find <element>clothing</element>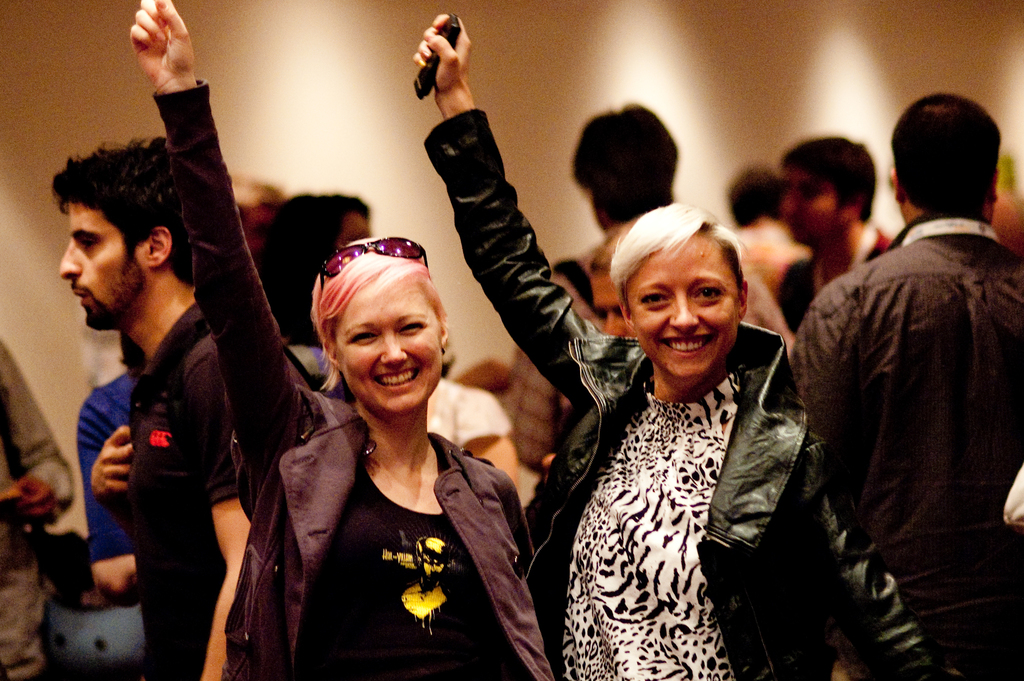
box=[126, 299, 239, 680]
